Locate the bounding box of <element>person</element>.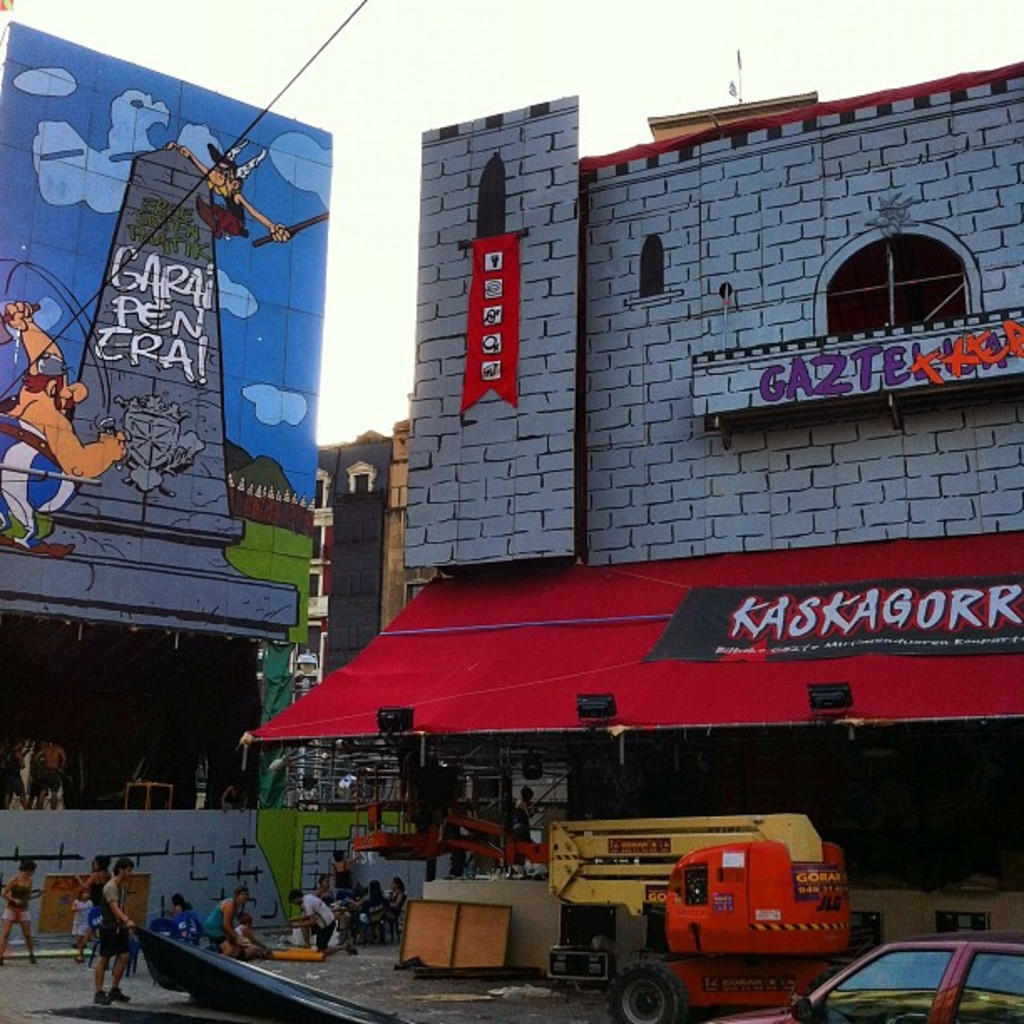
Bounding box: x1=162 y1=139 x2=296 y2=244.
